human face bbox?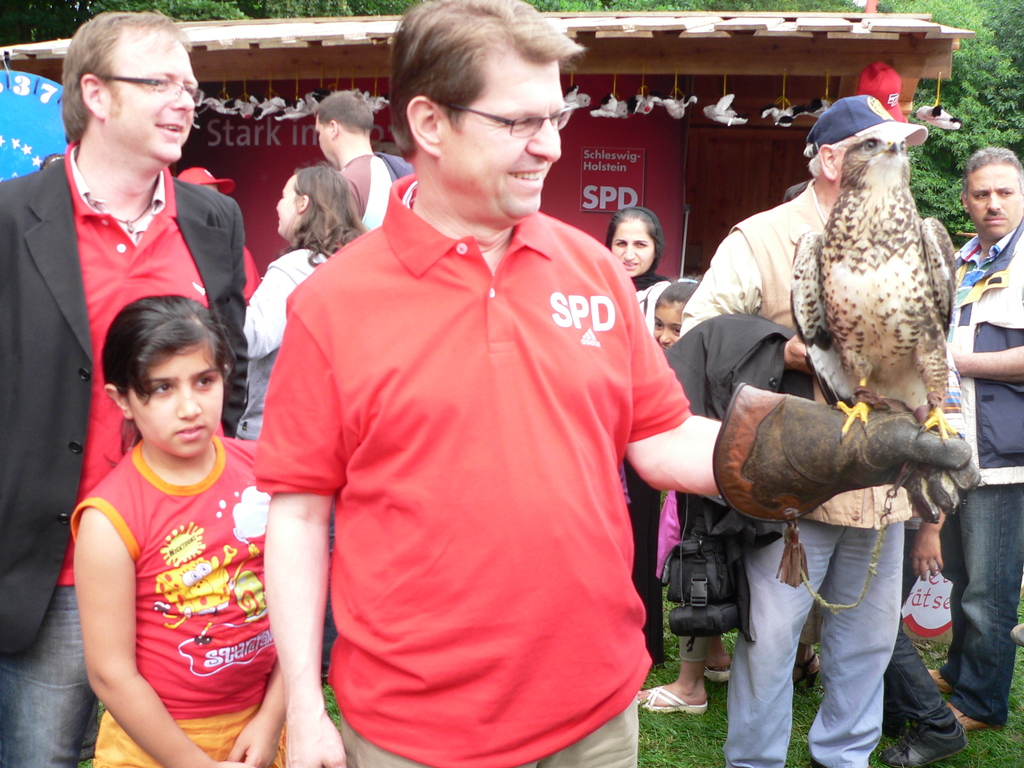
bbox(609, 220, 653, 275)
